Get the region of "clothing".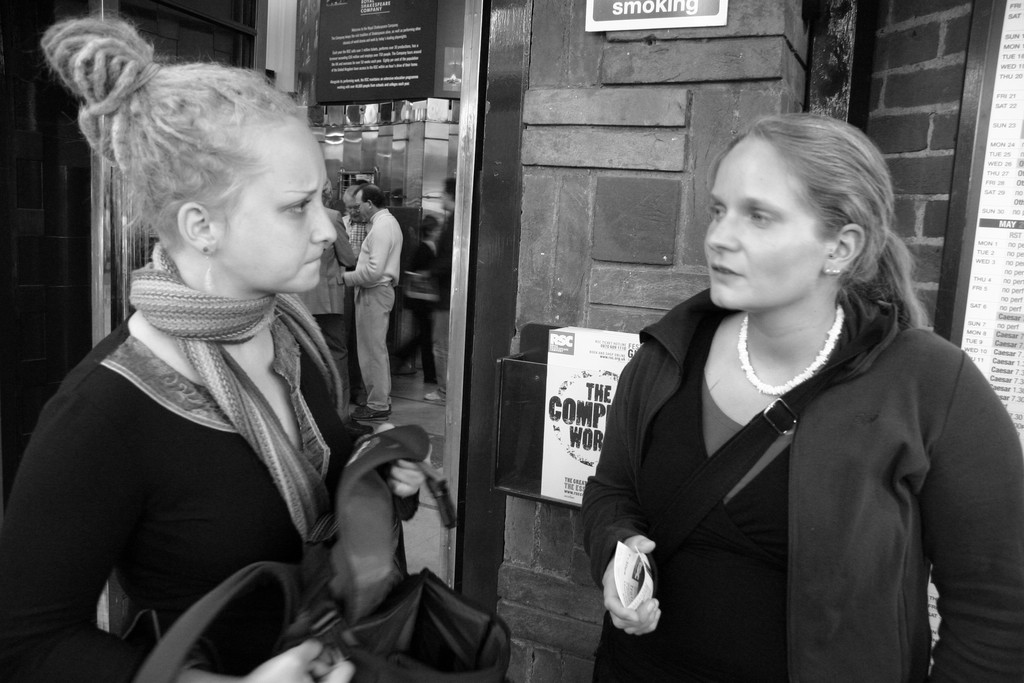
(left=340, top=208, right=403, bottom=402).
